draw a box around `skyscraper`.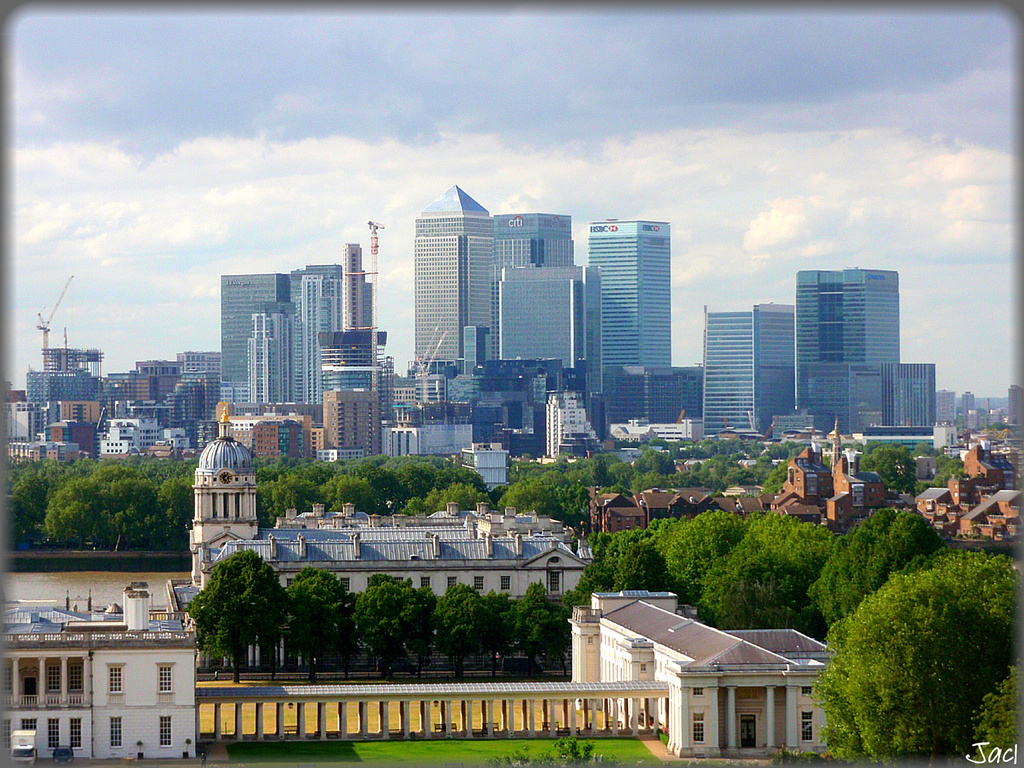
bbox(589, 222, 671, 372).
